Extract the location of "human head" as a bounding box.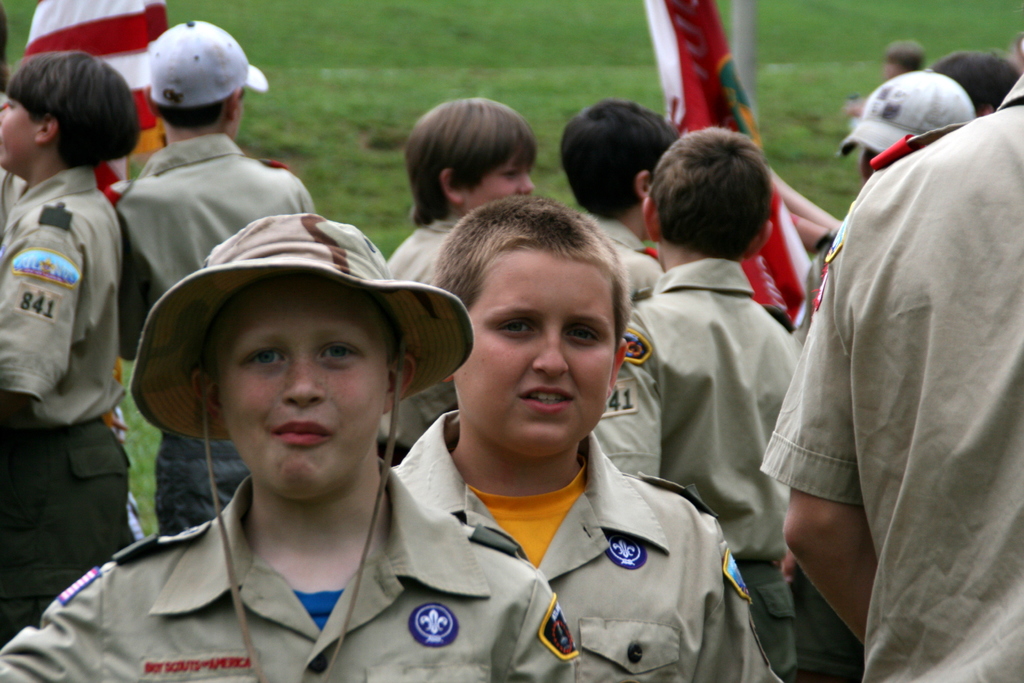
left=879, top=42, right=927, bottom=78.
